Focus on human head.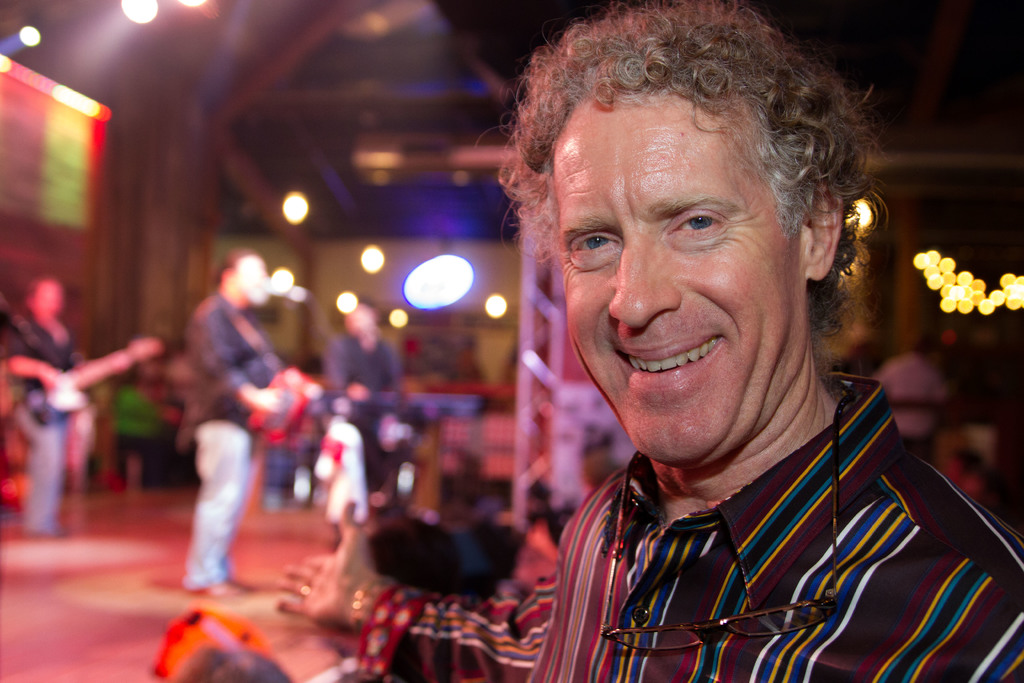
Focused at bbox=(344, 299, 378, 341).
